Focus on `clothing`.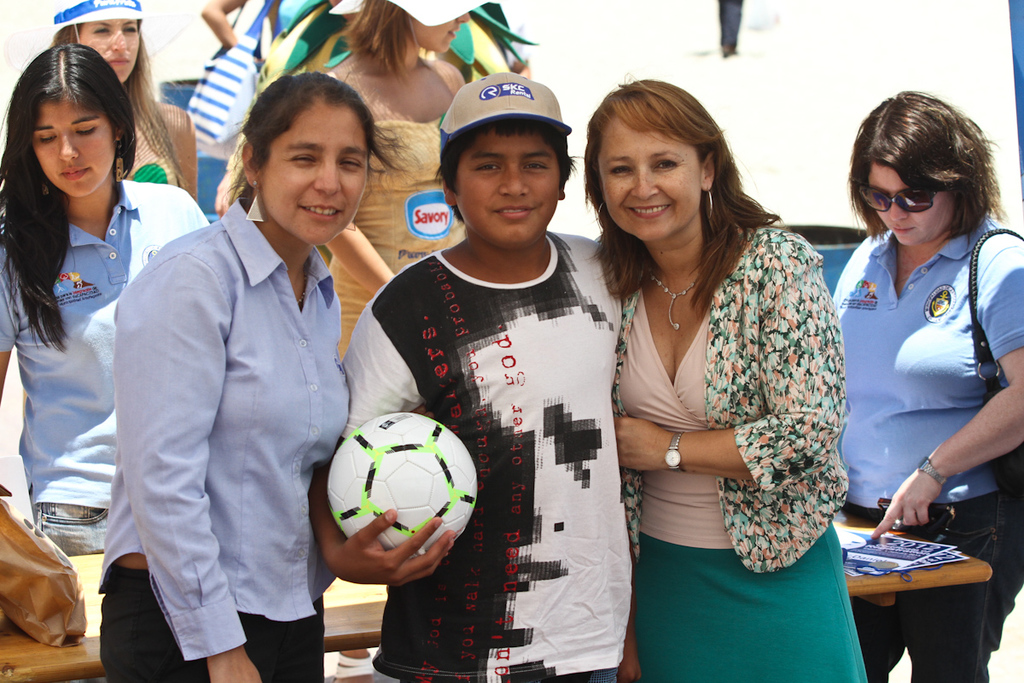
Focused at [x1=332, y1=231, x2=635, y2=682].
